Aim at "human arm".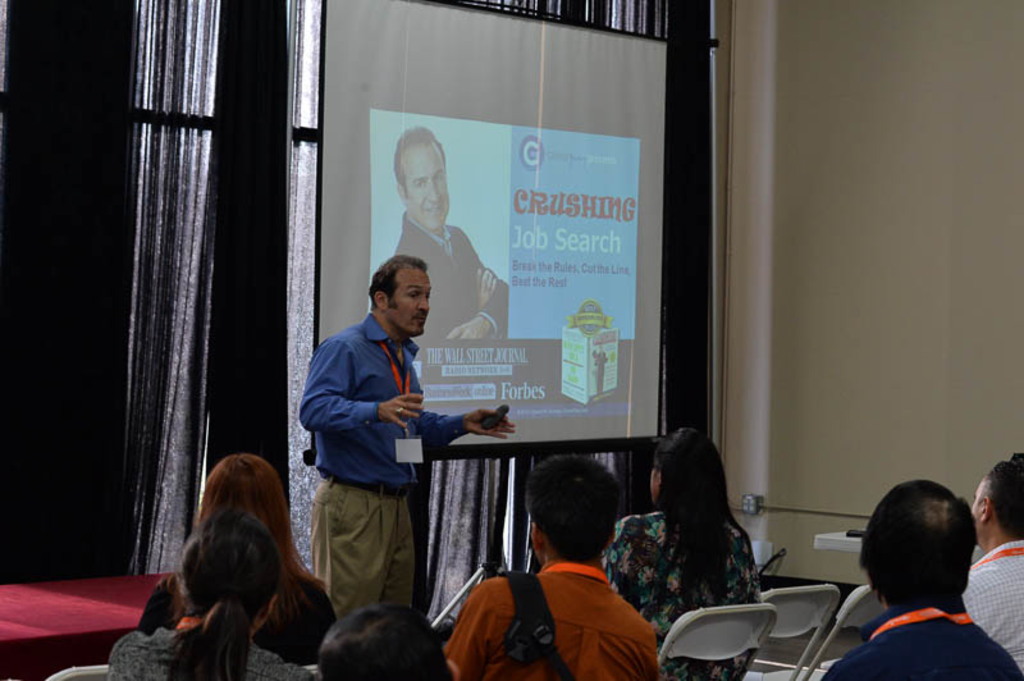
Aimed at box=[442, 575, 520, 680].
